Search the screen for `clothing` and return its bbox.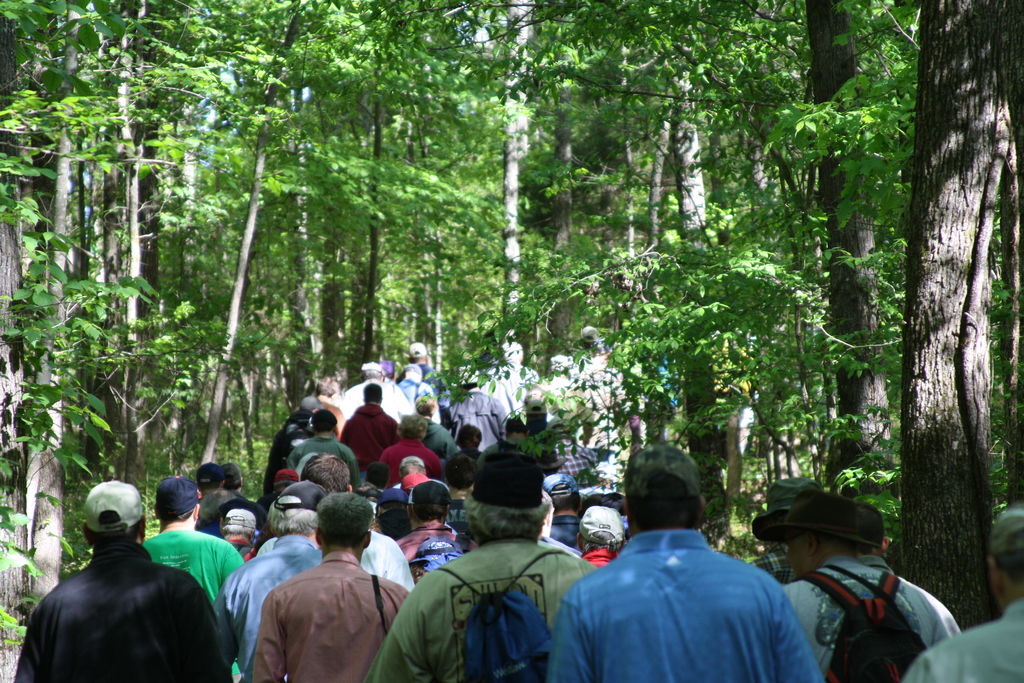
Found: x1=247 y1=562 x2=415 y2=682.
